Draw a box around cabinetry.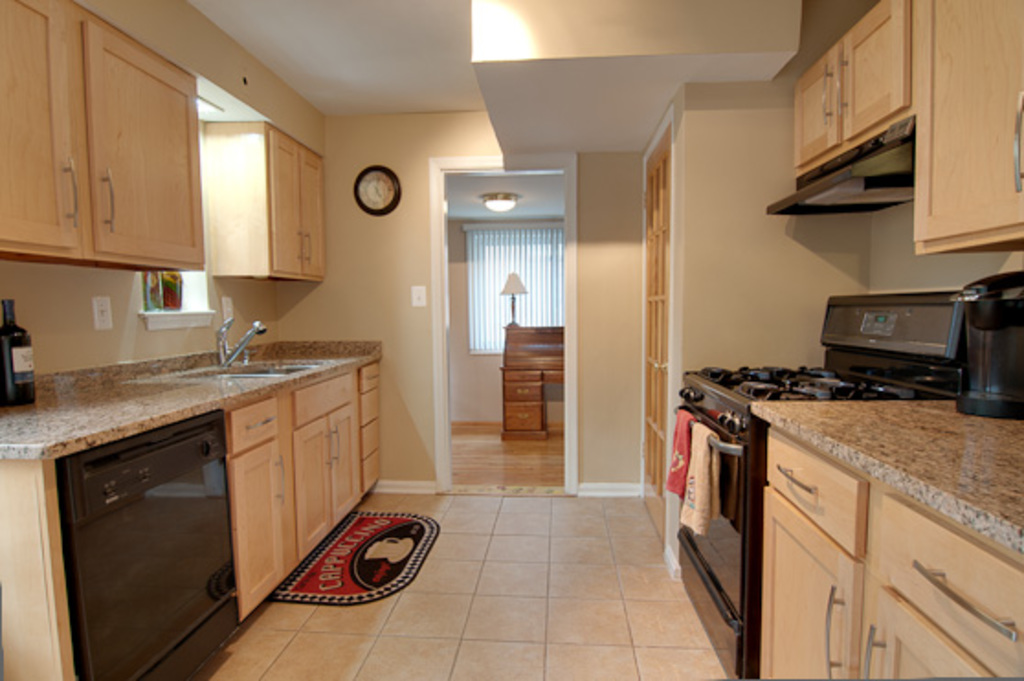
box(756, 430, 1022, 679).
